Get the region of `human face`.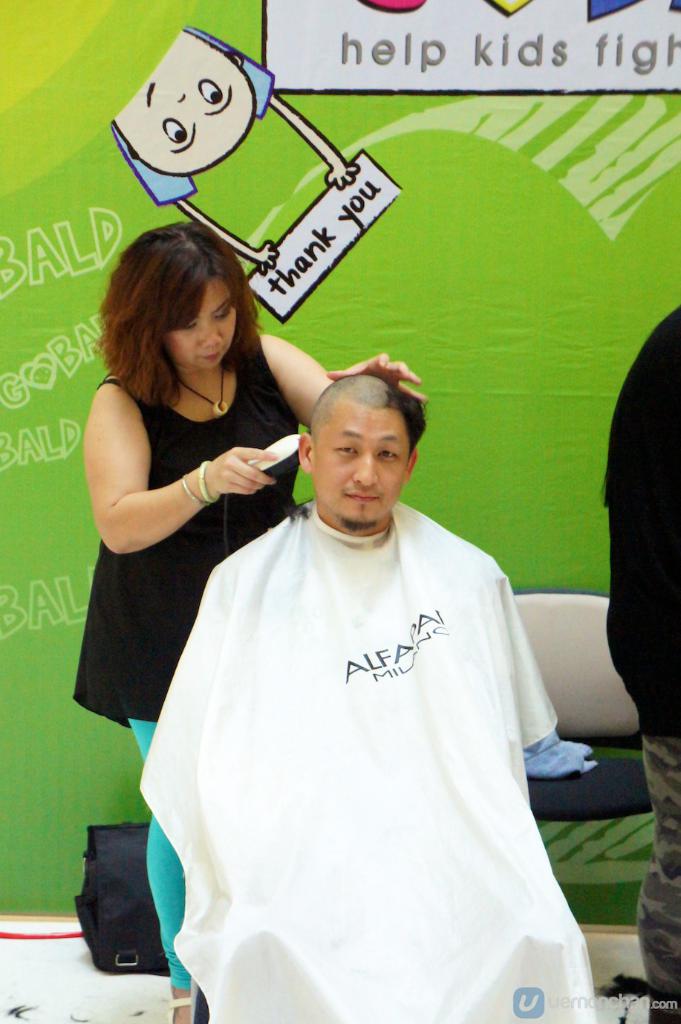
box(308, 399, 415, 522).
